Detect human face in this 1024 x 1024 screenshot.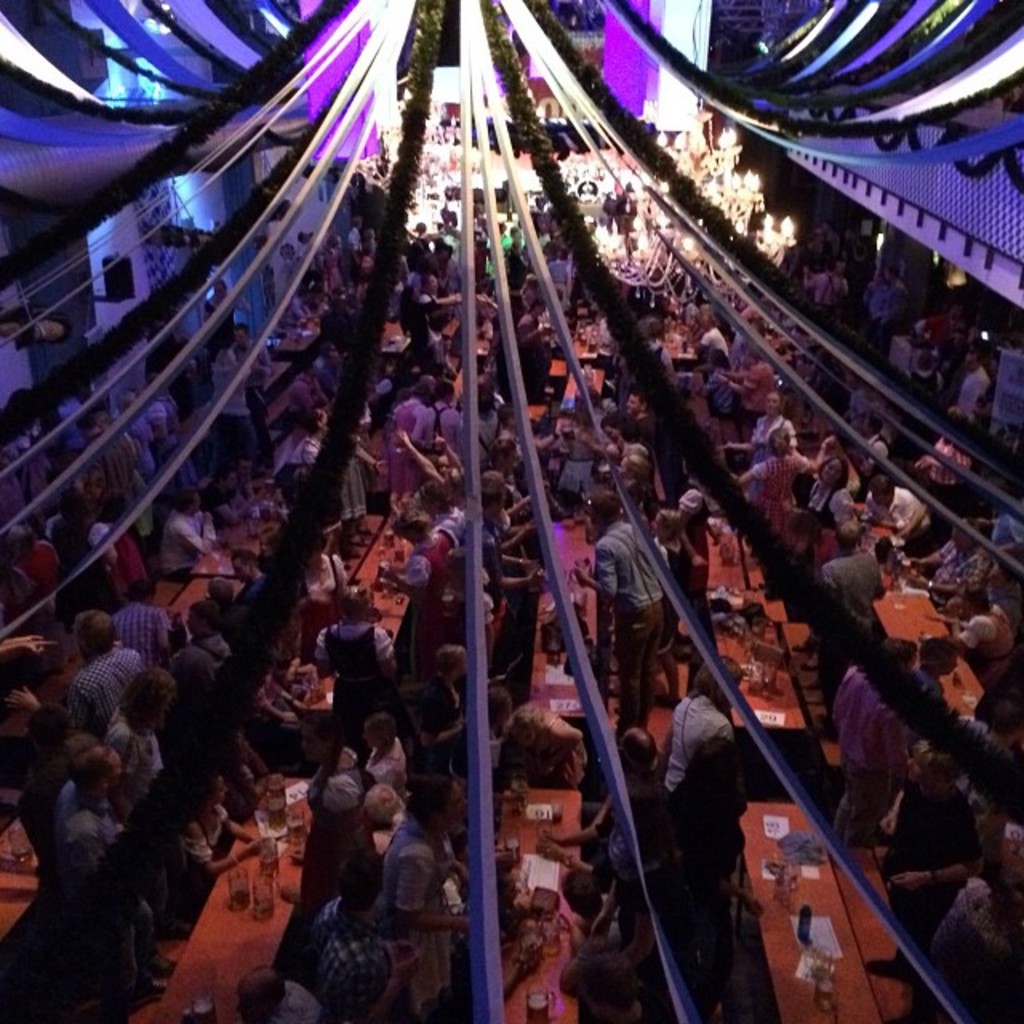
Detection: {"x1": 960, "y1": 350, "x2": 982, "y2": 378}.
